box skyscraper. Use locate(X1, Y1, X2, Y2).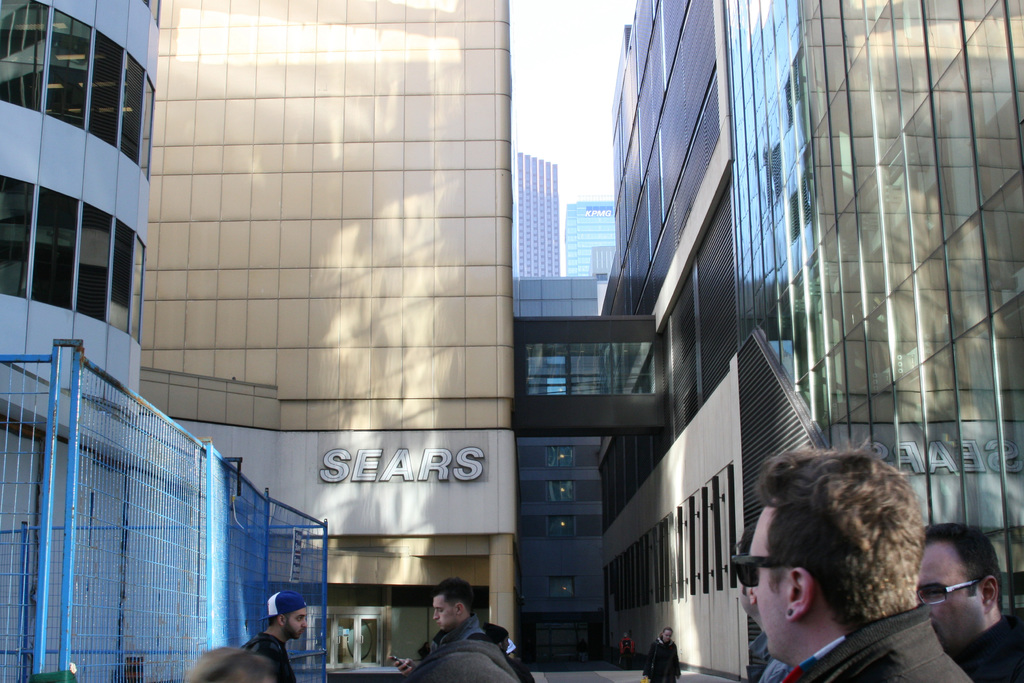
locate(1, 0, 172, 432).
